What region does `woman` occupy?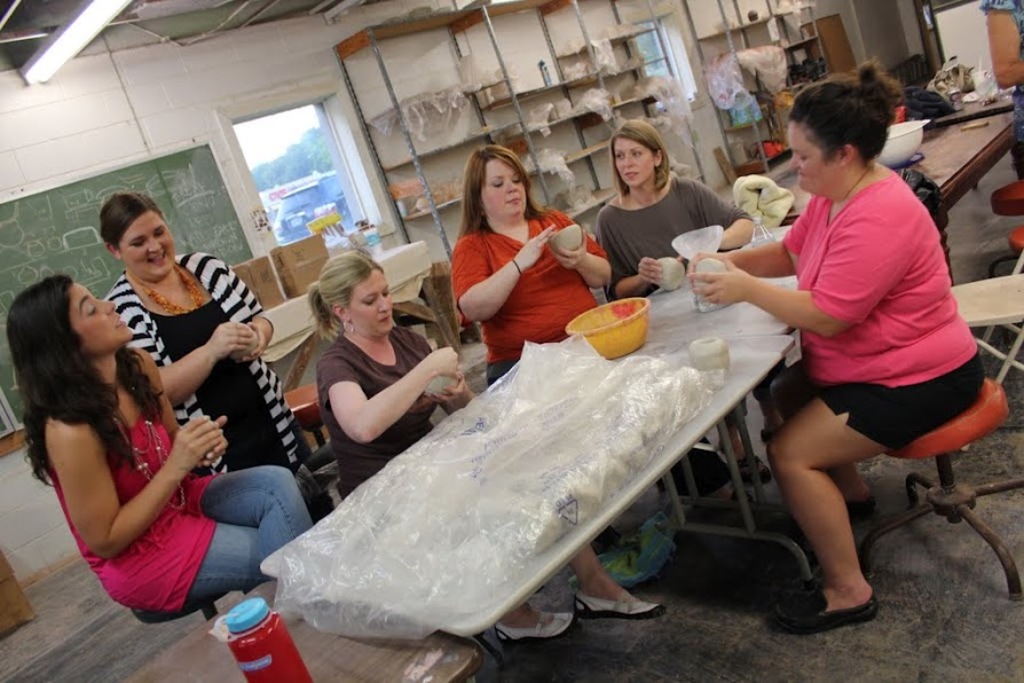
<region>594, 112, 783, 480</region>.
